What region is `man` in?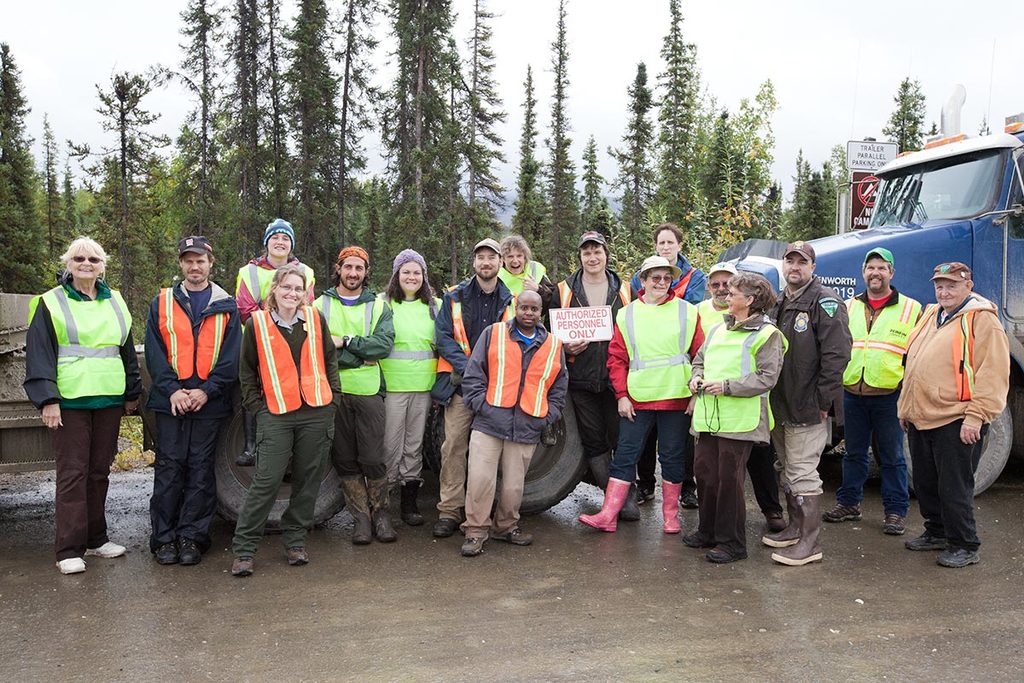
<bbox>436, 231, 520, 528</bbox>.
